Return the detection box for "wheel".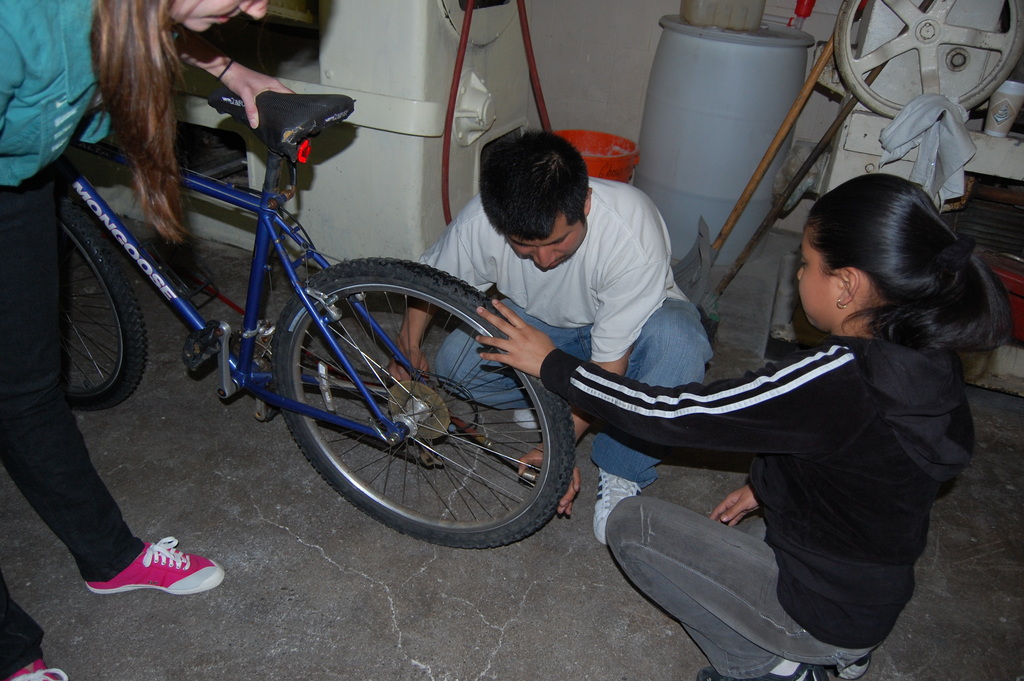
{"x1": 832, "y1": 0, "x2": 1023, "y2": 120}.
